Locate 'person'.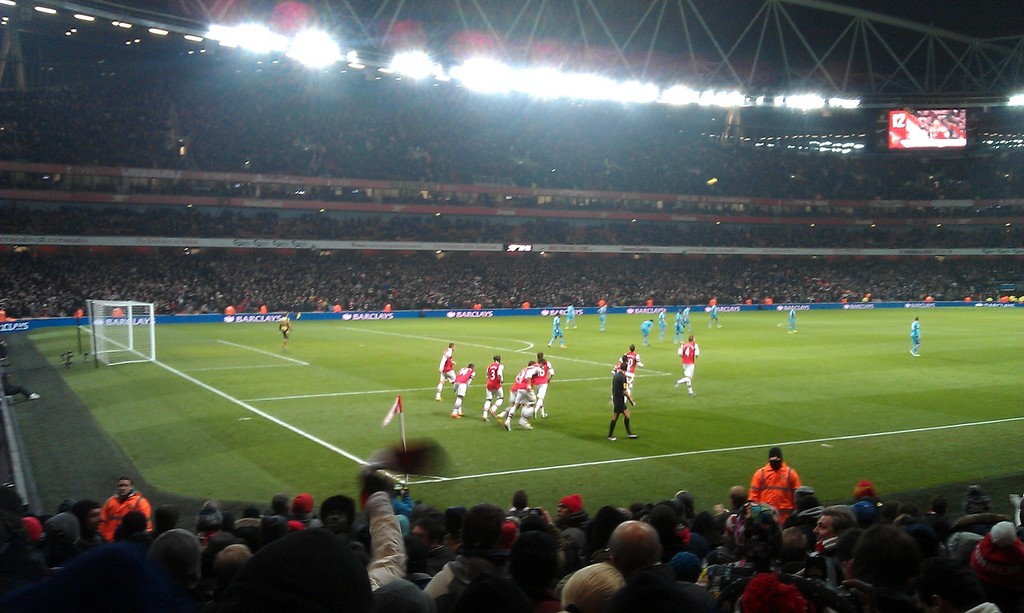
Bounding box: <bbox>533, 351, 549, 426</bbox>.
